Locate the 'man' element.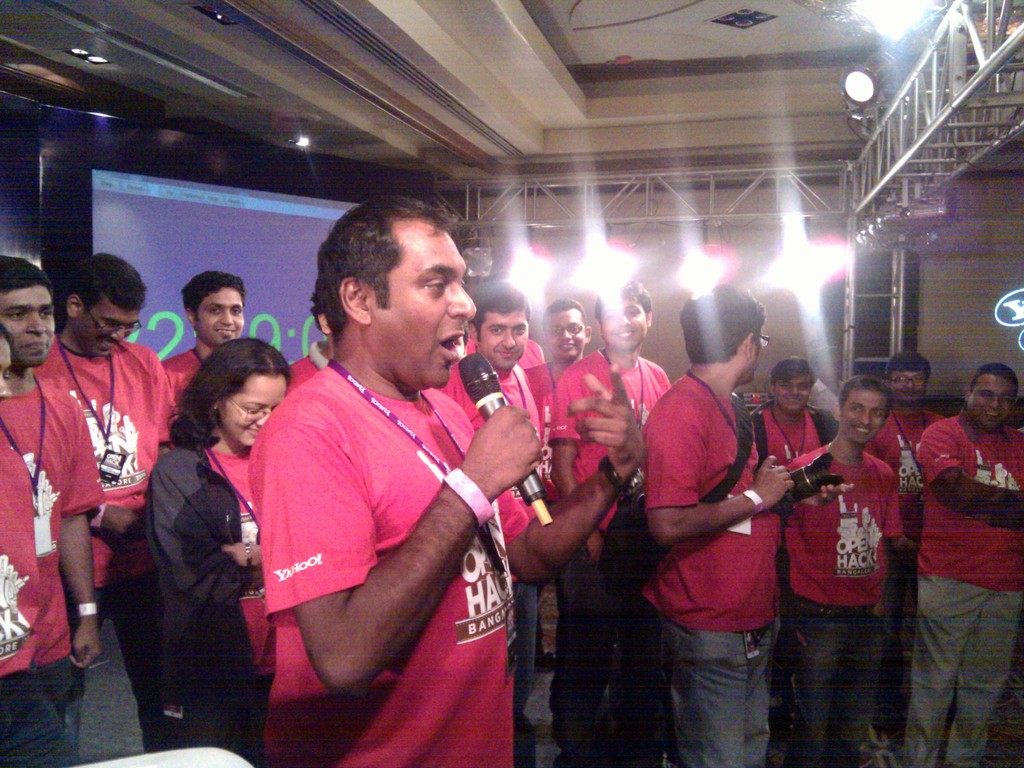
Element bbox: [641, 282, 860, 767].
